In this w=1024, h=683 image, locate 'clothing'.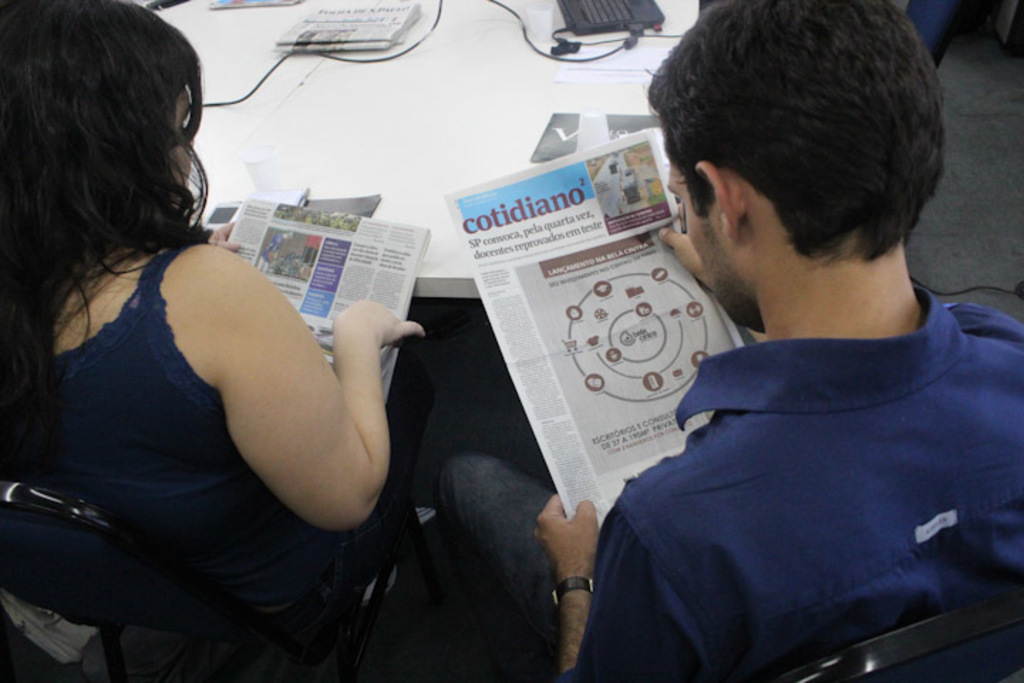
Bounding box: 435:445:562:652.
